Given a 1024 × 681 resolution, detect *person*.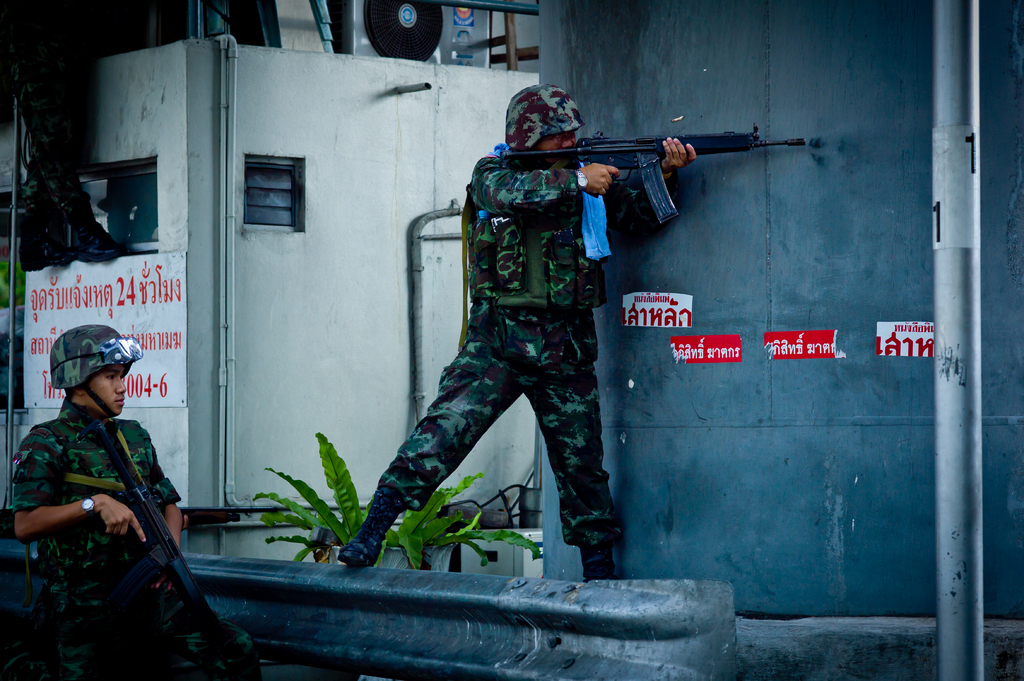
(342, 84, 698, 574).
